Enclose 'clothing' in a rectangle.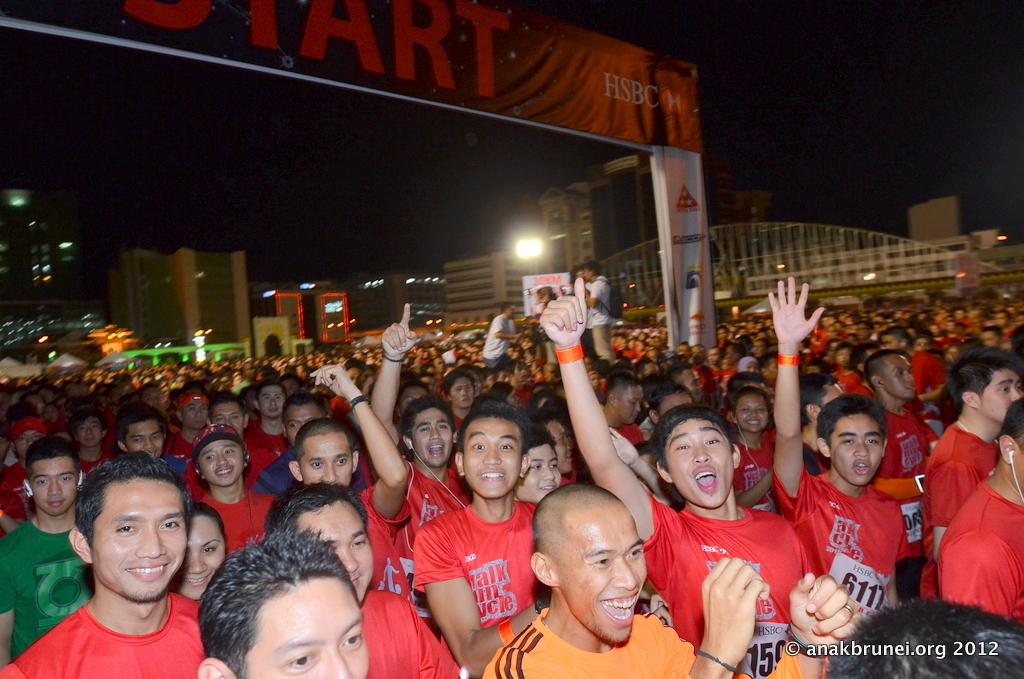
914/425/1003/592.
